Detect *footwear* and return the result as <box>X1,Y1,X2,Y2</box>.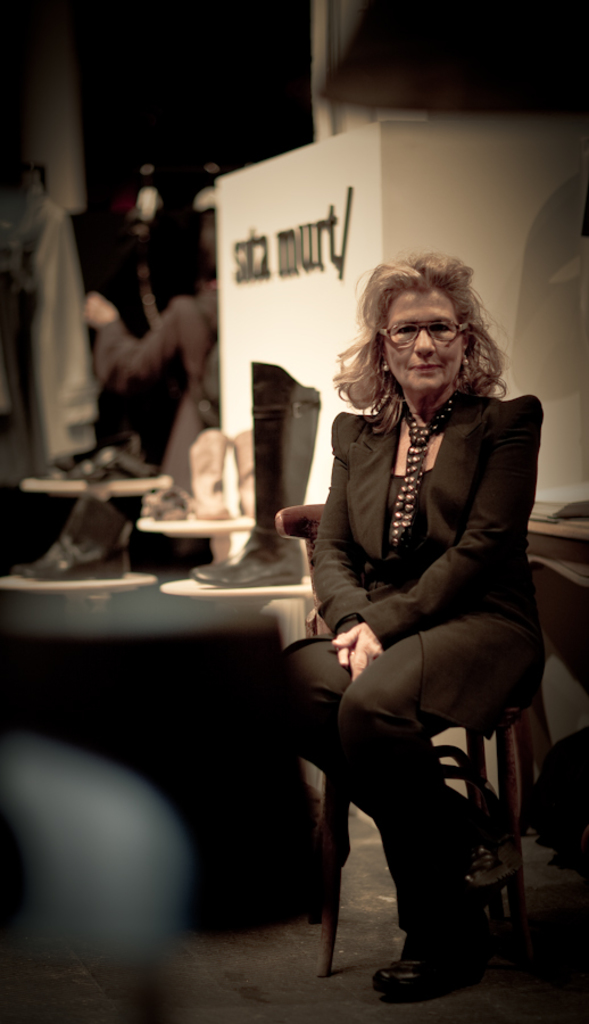
<box>365,924,486,1005</box>.
